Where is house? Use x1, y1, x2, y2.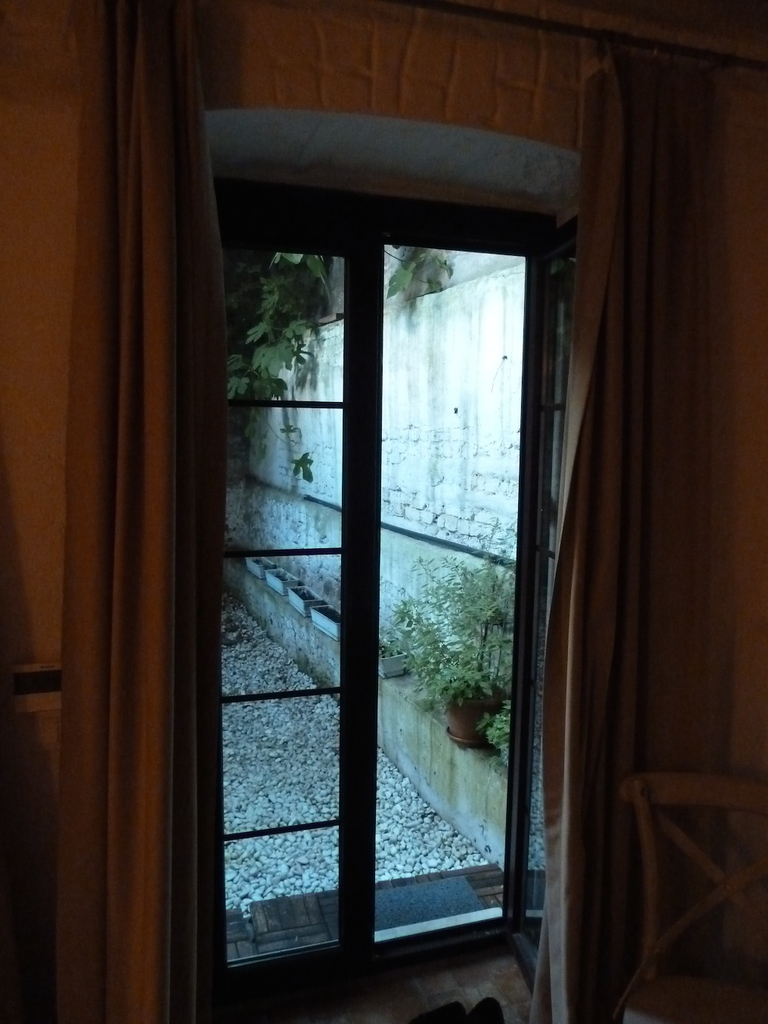
0, 2, 767, 1023.
